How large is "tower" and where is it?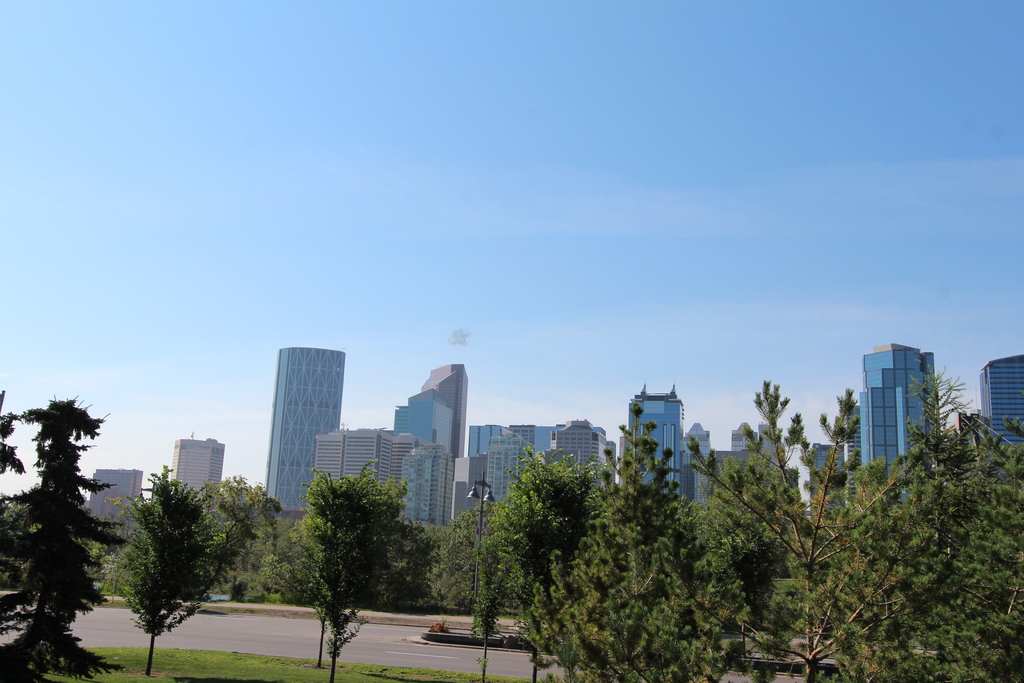
Bounding box: {"left": 88, "top": 473, "right": 135, "bottom": 538}.
